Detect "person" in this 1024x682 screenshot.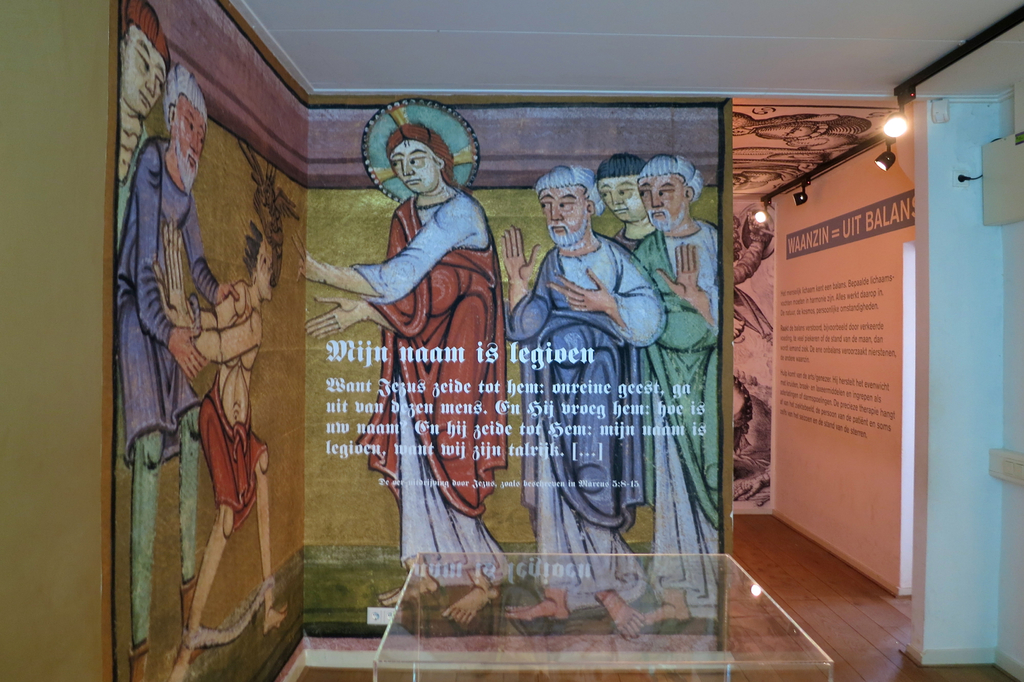
Detection: crop(634, 152, 720, 629).
